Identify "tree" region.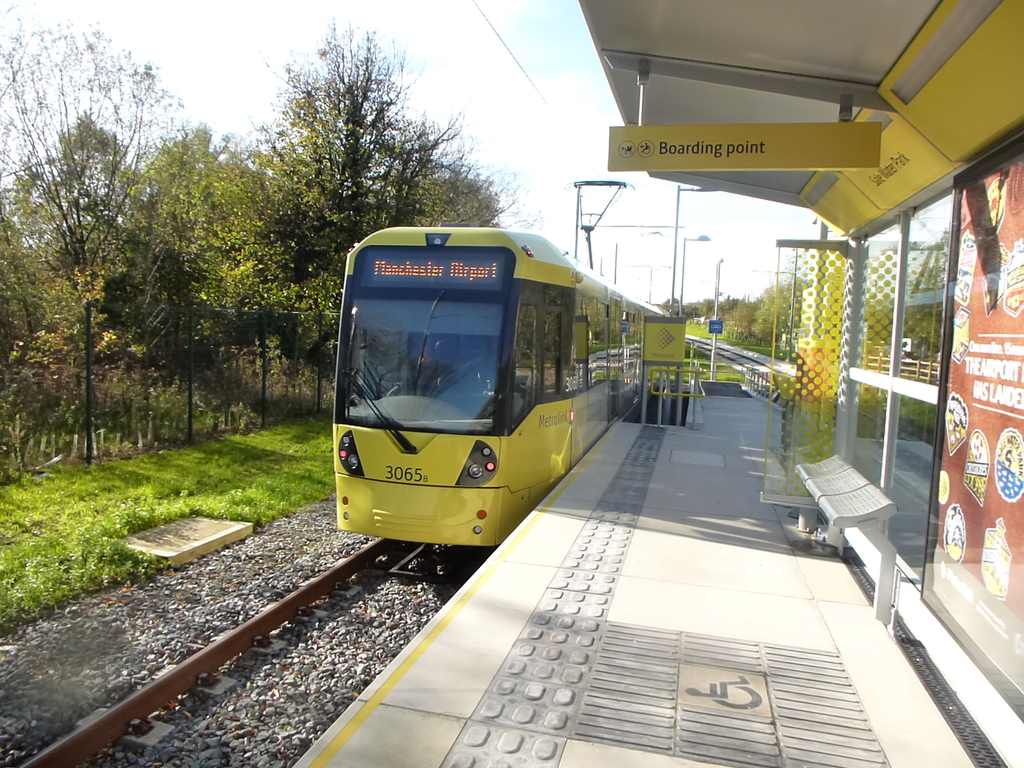
Region: [745,271,822,344].
